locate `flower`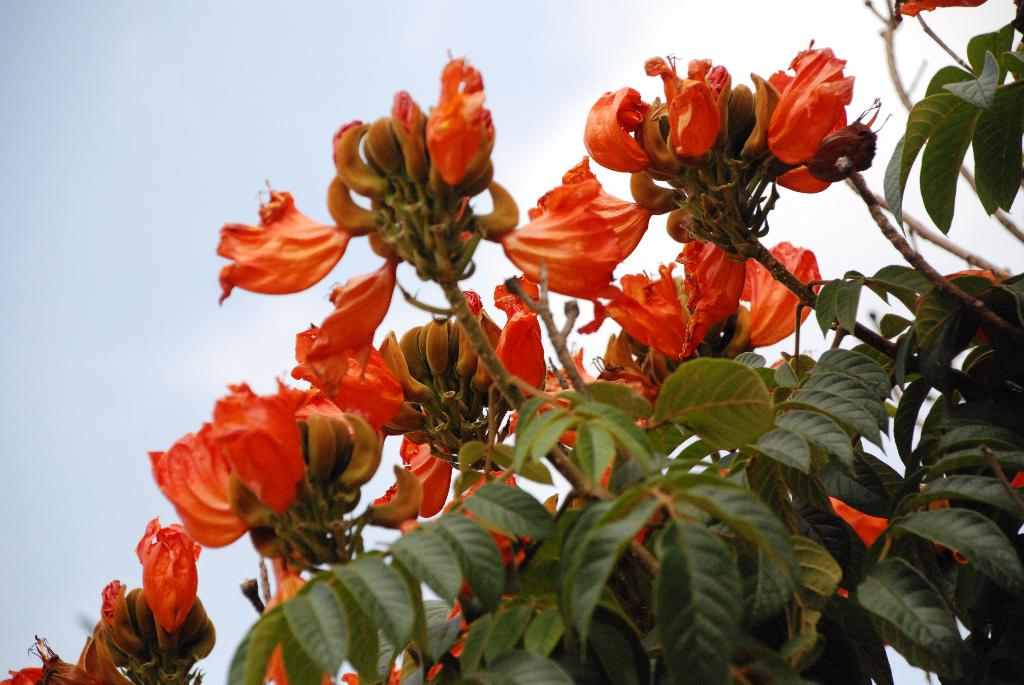
{"left": 497, "top": 156, "right": 624, "bottom": 326}
